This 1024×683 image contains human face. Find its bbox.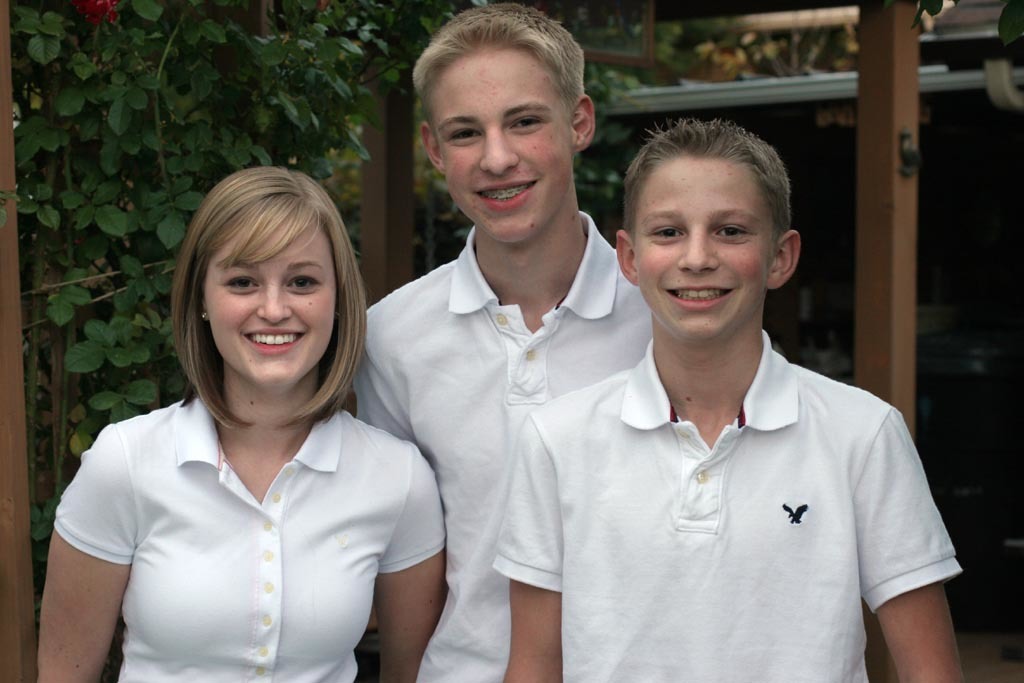
(434, 54, 572, 237).
